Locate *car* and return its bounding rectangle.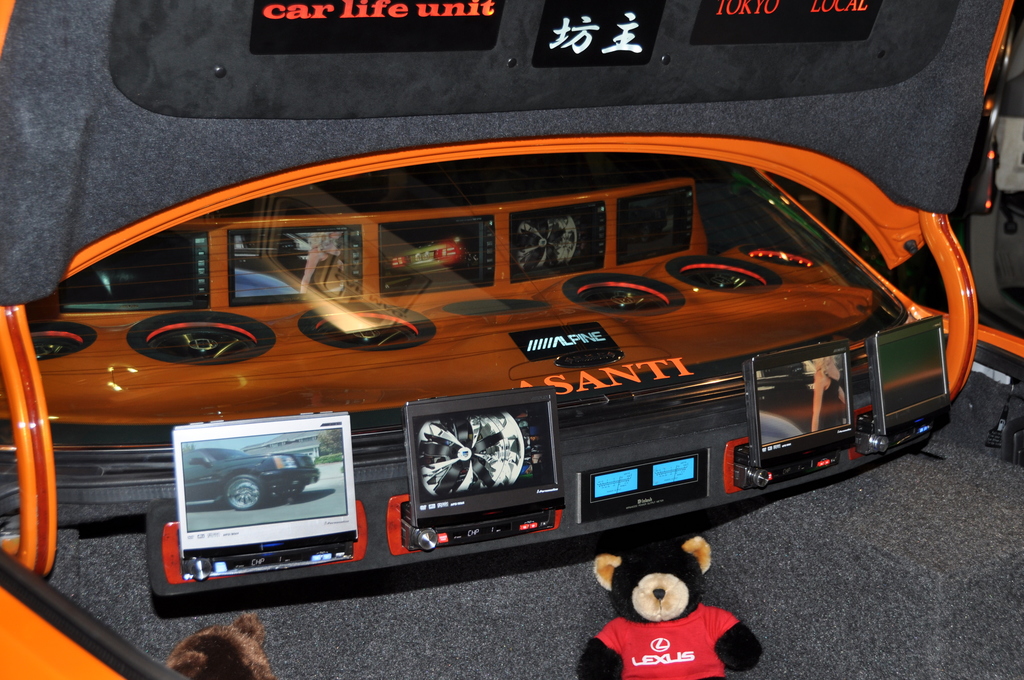
(left=383, top=233, right=477, bottom=277).
